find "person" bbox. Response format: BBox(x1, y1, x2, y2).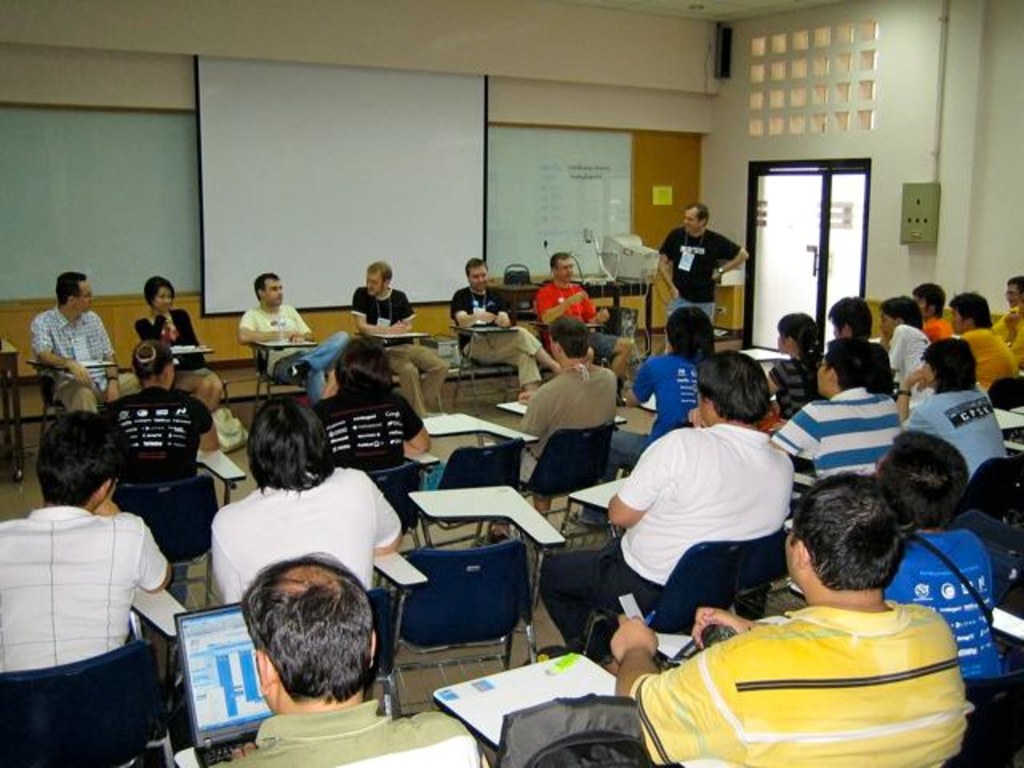
BBox(205, 389, 406, 600).
